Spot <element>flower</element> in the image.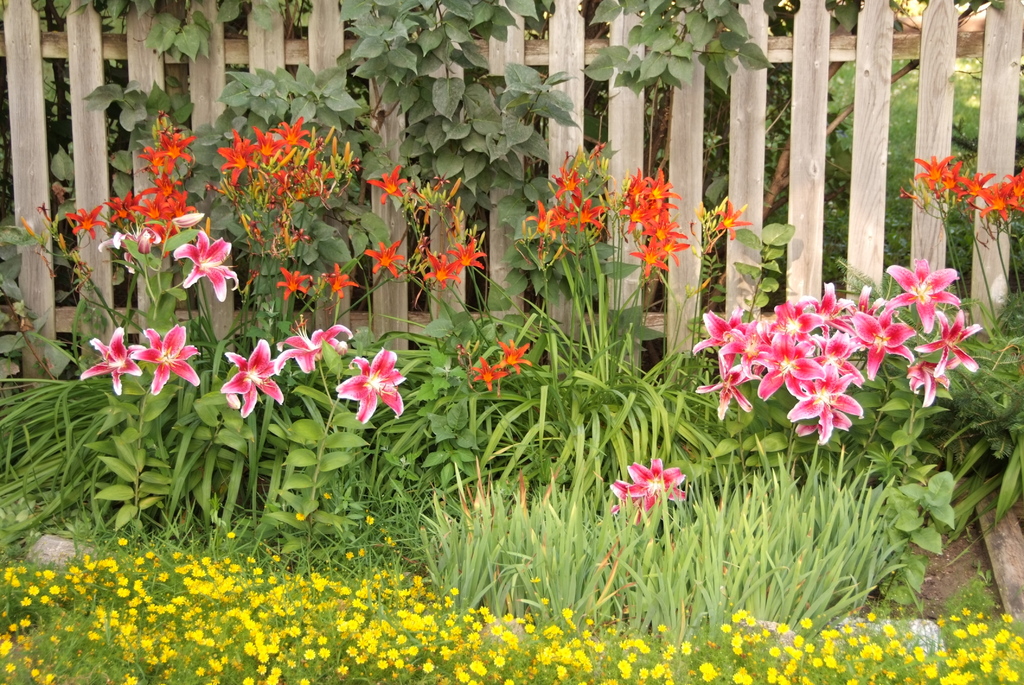
<element>flower</element> found at region(422, 249, 460, 294).
